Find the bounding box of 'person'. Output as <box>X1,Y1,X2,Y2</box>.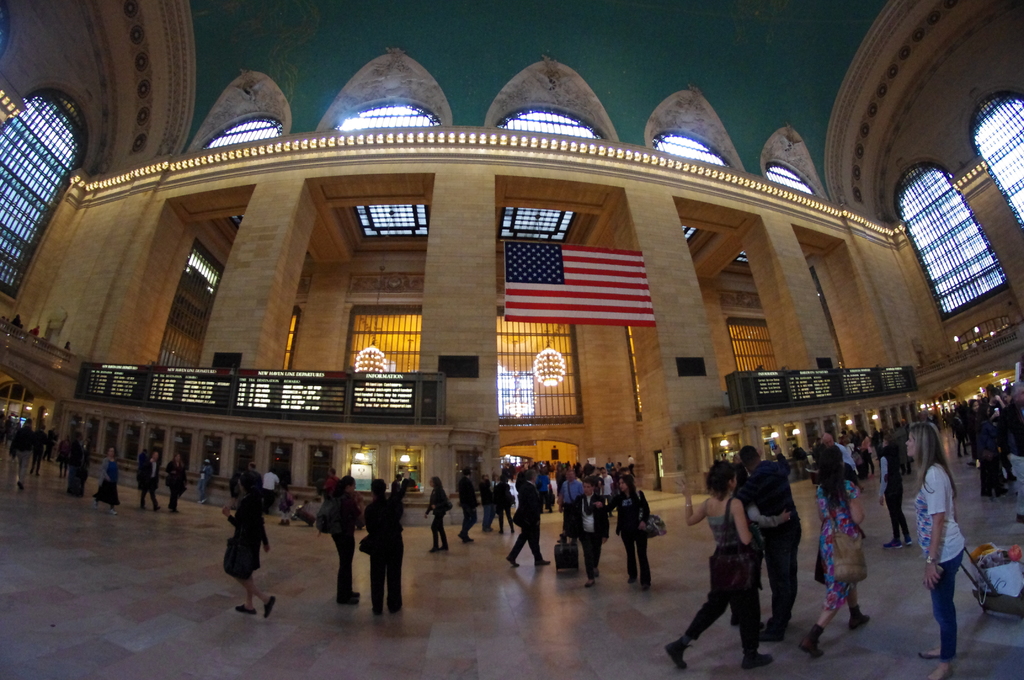
<box>92,445,122,520</box>.
